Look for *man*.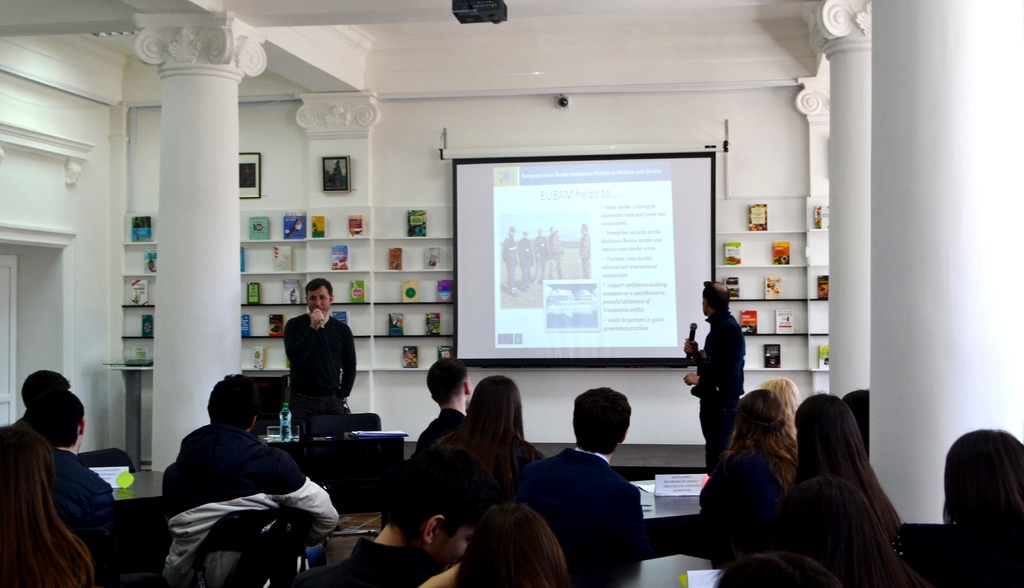
Found: locate(289, 446, 504, 587).
